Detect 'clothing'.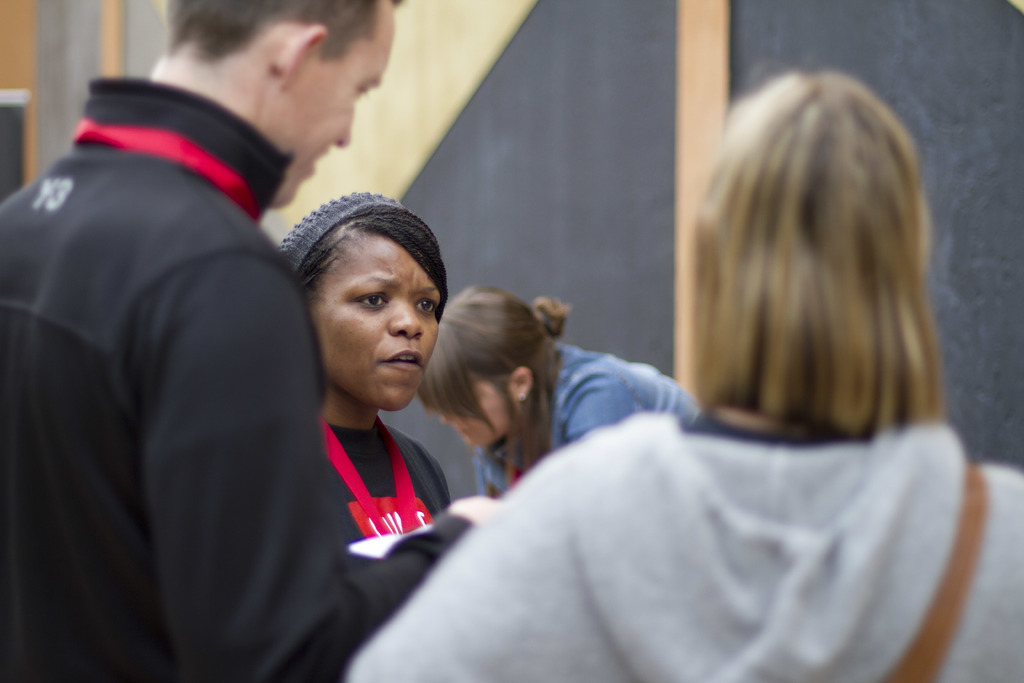
Detected at <bbox>0, 78, 478, 680</bbox>.
